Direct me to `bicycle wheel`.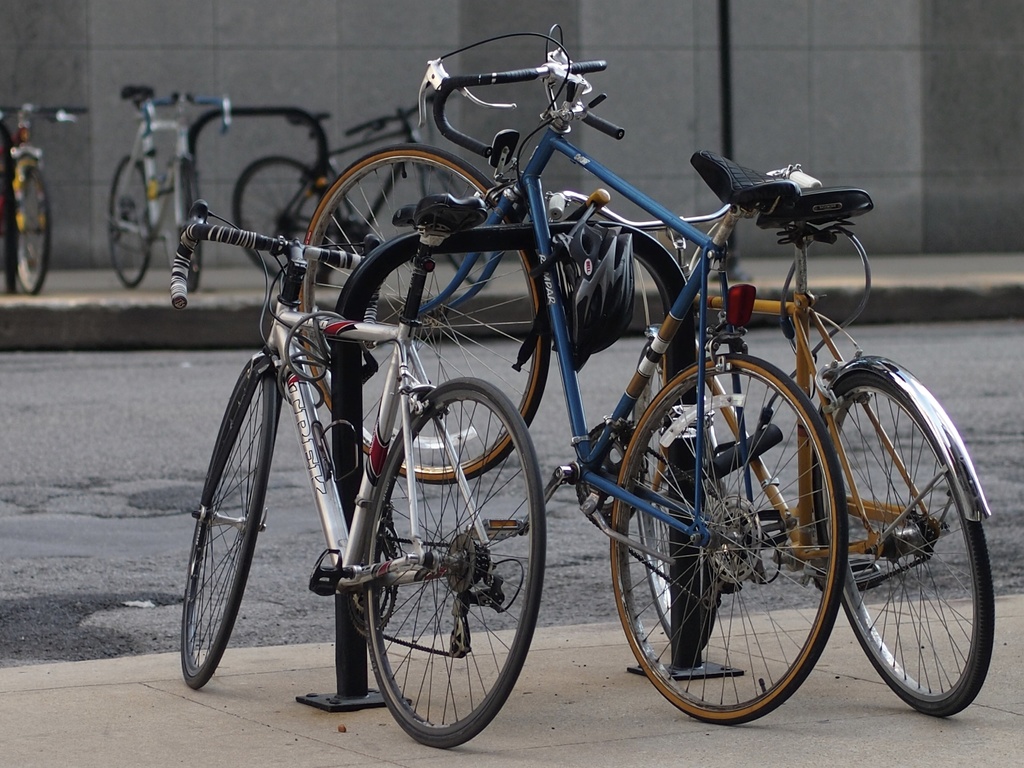
Direction: BBox(294, 145, 551, 484).
